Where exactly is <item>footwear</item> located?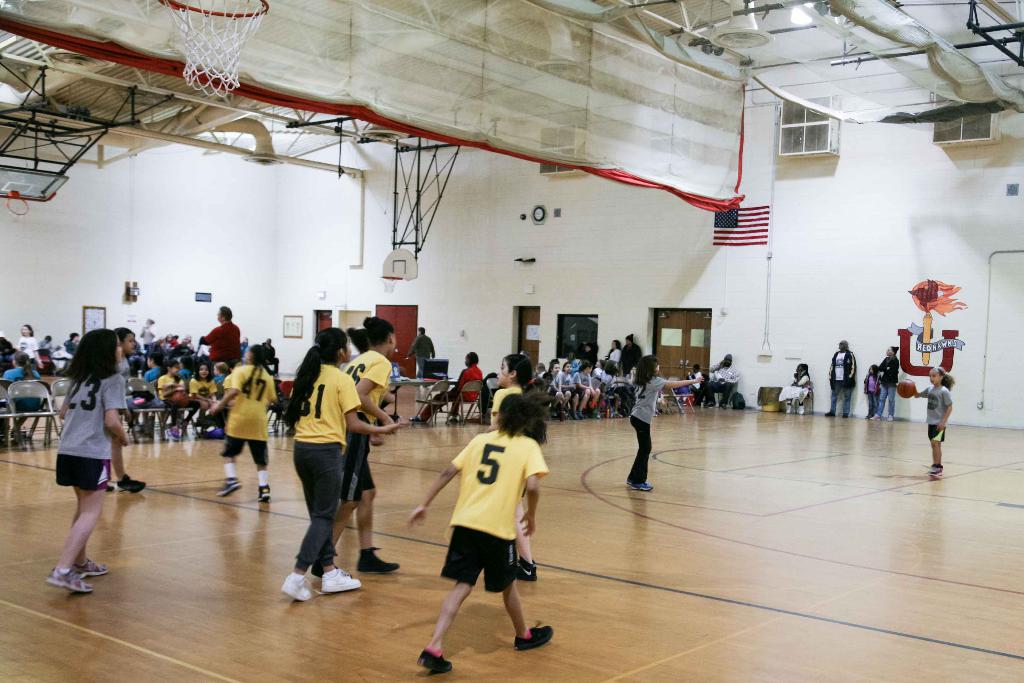
Its bounding box is 320:565:364:591.
